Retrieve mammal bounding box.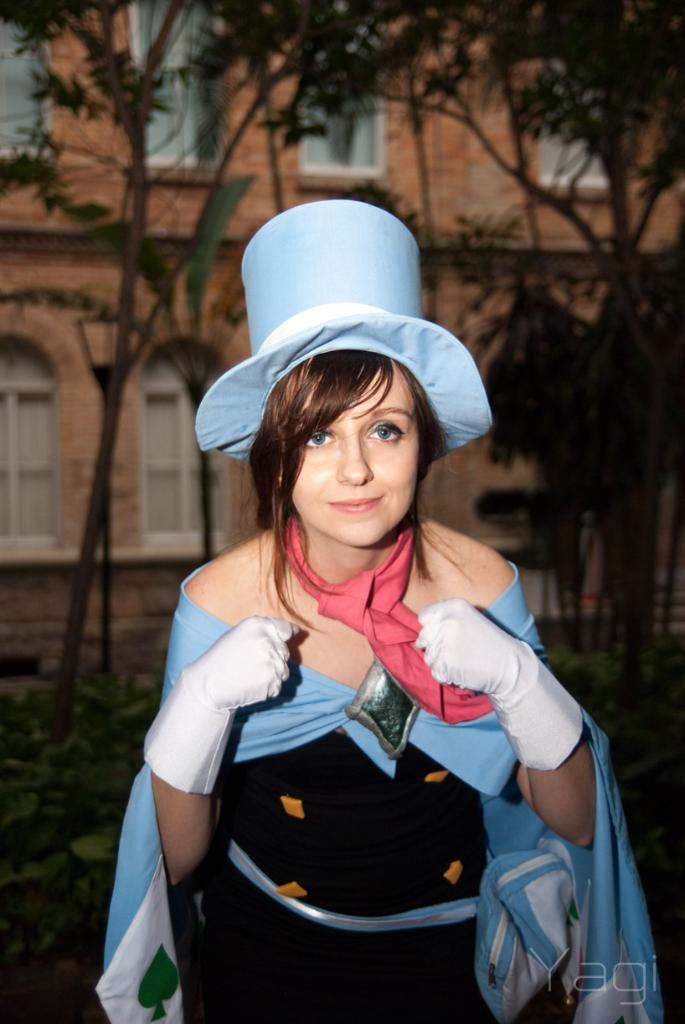
Bounding box: x1=86 y1=290 x2=630 y2=976.
